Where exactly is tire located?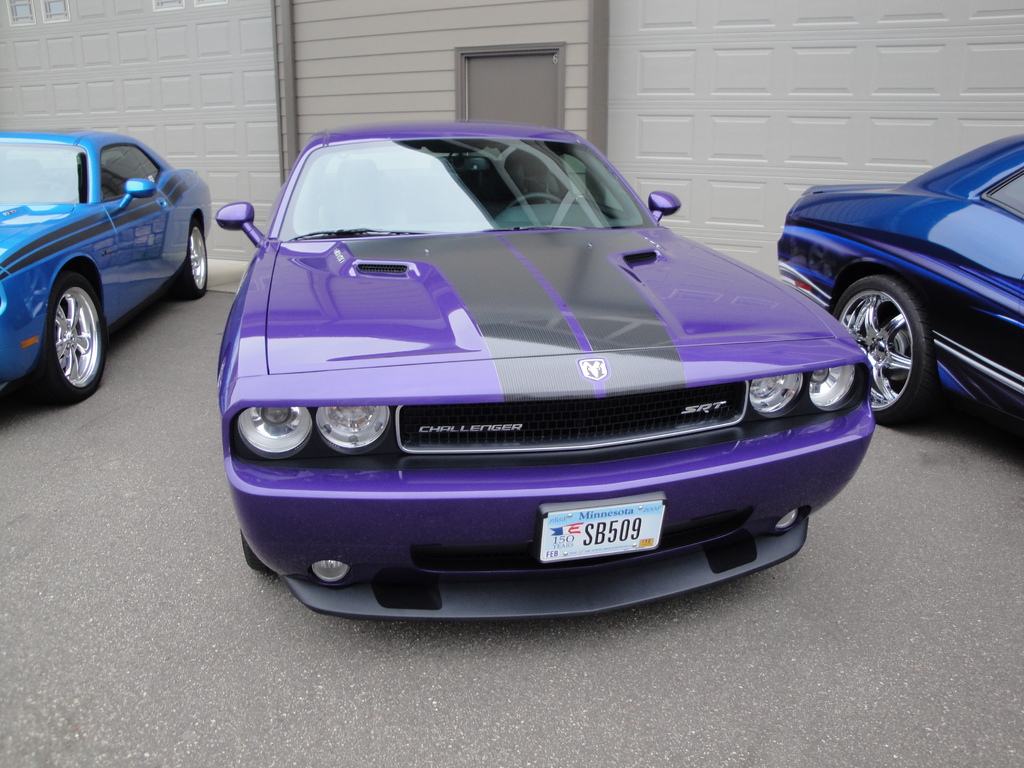
Its bounding box is {"x1": 168, "y1": 223, "x2": 211, "y2": 302}.
